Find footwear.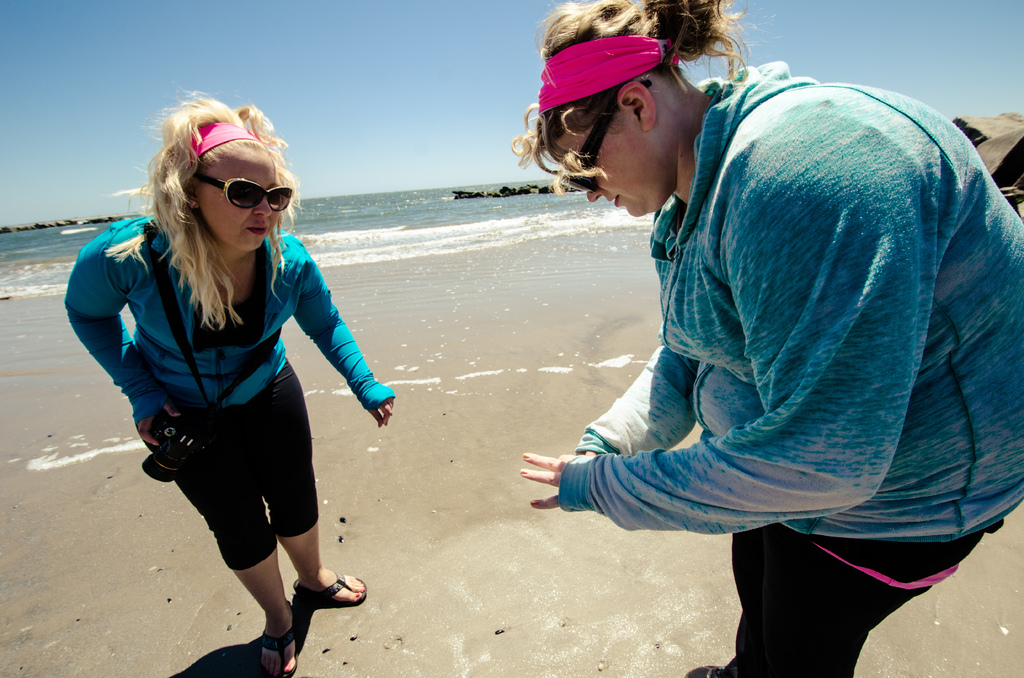
{"left": 684, "top": 658, "right": 763, "bottom": 677}.
